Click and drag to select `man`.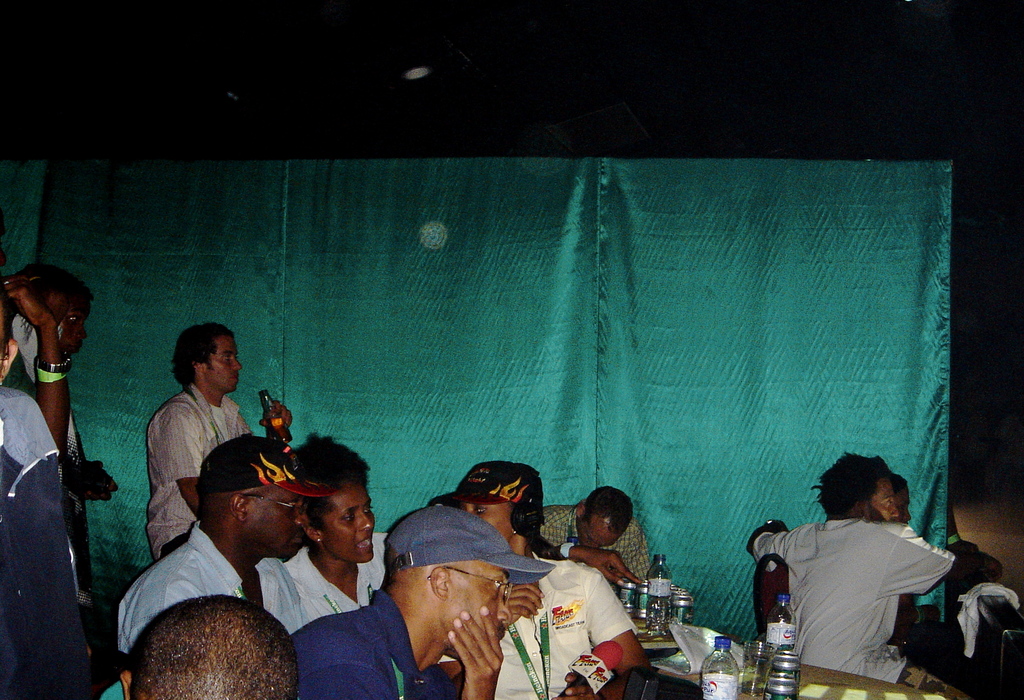
Selection: BBox(115, 590, 299, 699).
